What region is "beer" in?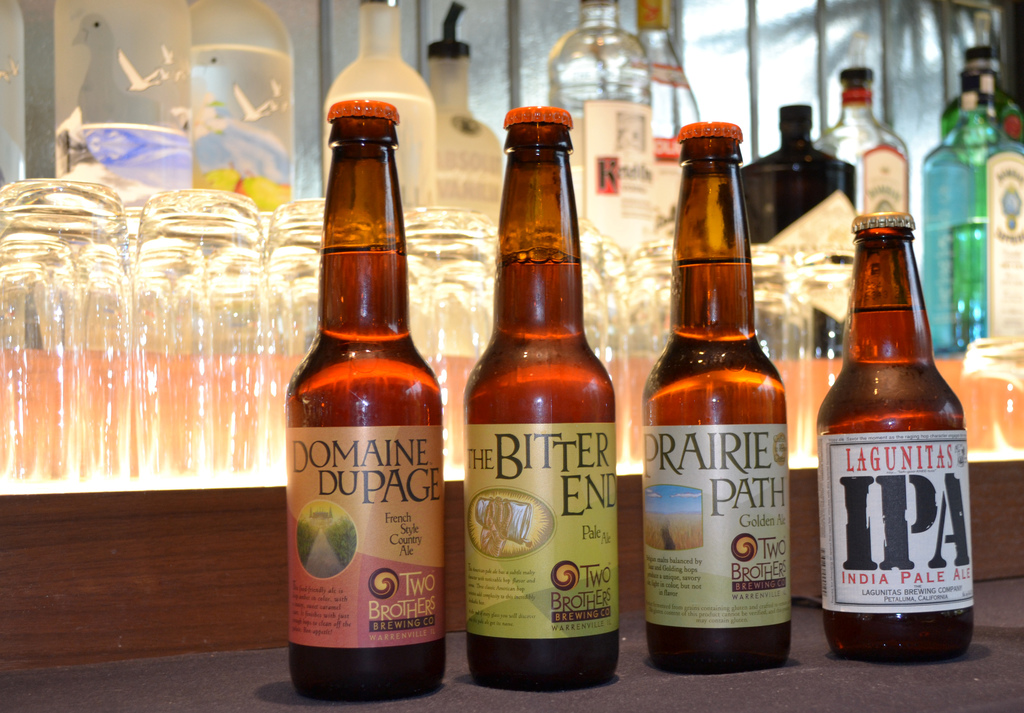
<box>457,99,634,694</box>.
